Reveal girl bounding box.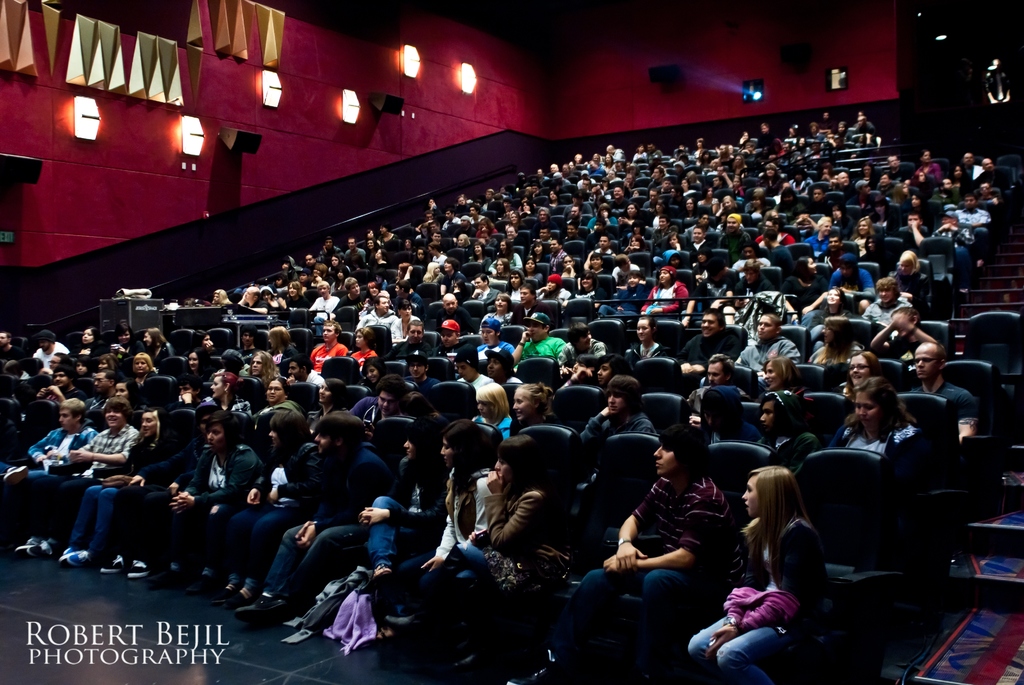
Revealed: x1=717 y1=196 x2=742 y2=216.
